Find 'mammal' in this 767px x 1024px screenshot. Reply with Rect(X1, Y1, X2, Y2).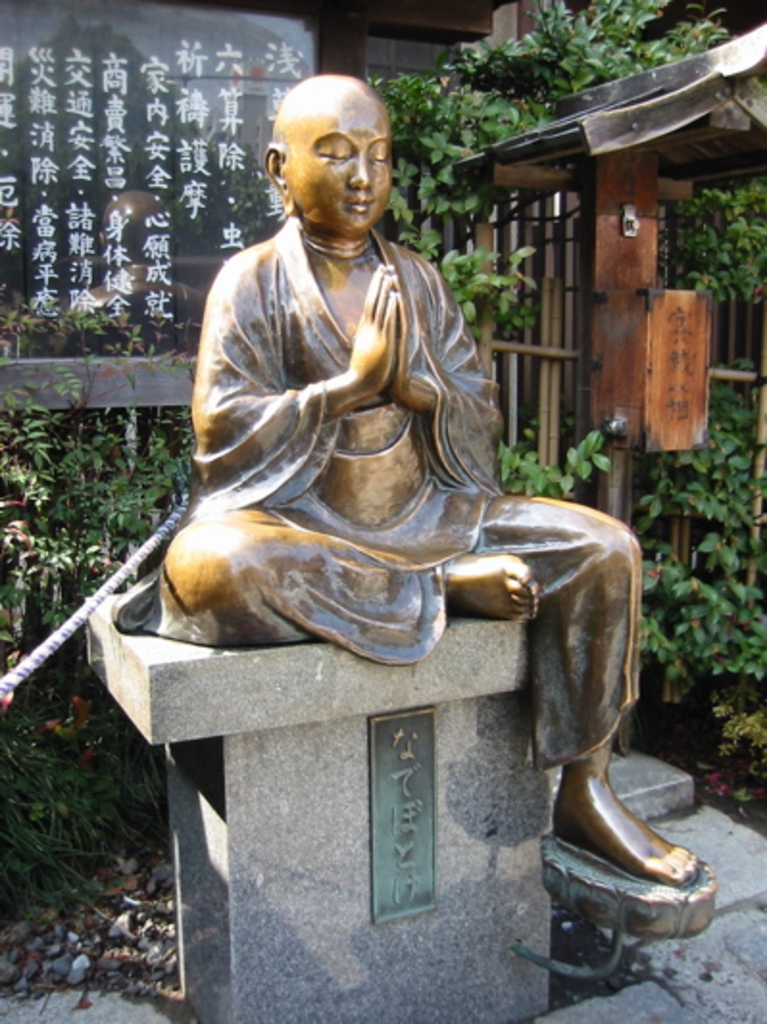
Rect(110, 140, 667, 851).
